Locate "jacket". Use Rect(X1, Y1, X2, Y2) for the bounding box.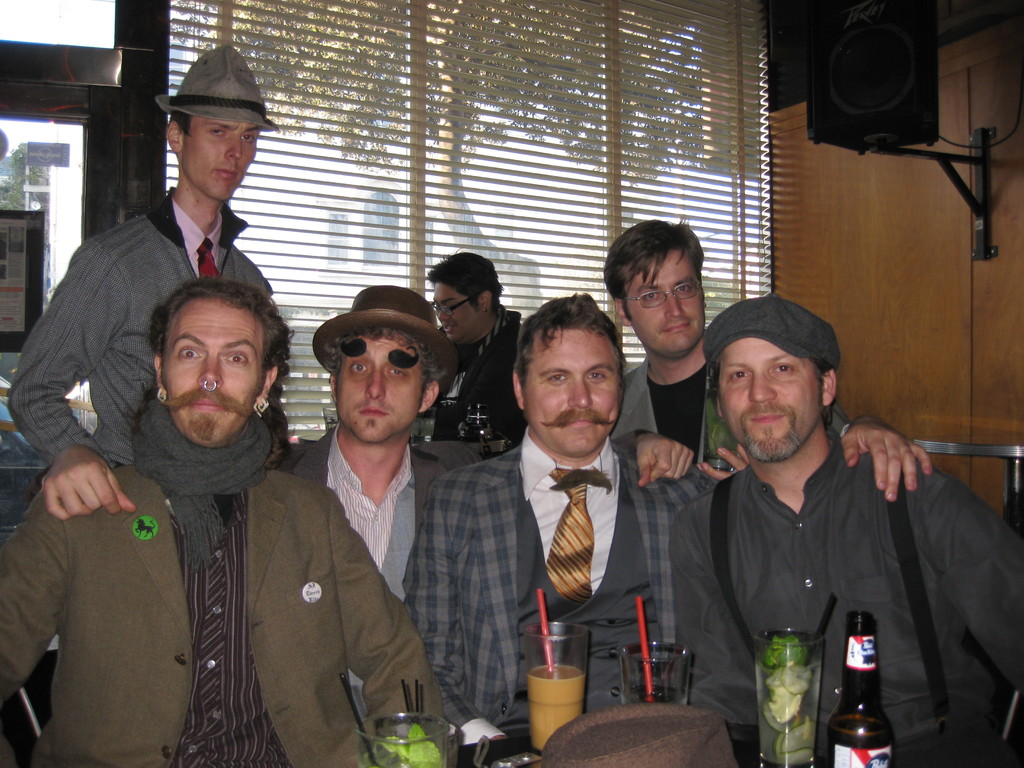
Rect(433, 306, 528, 444).
